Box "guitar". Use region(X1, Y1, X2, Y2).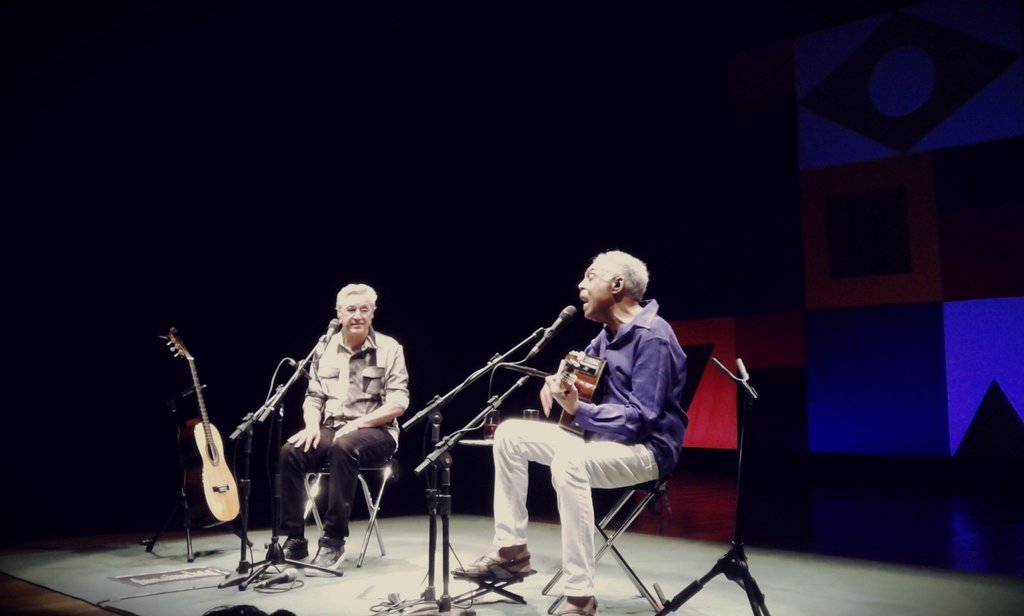
region(547, 341, 612, 441).
